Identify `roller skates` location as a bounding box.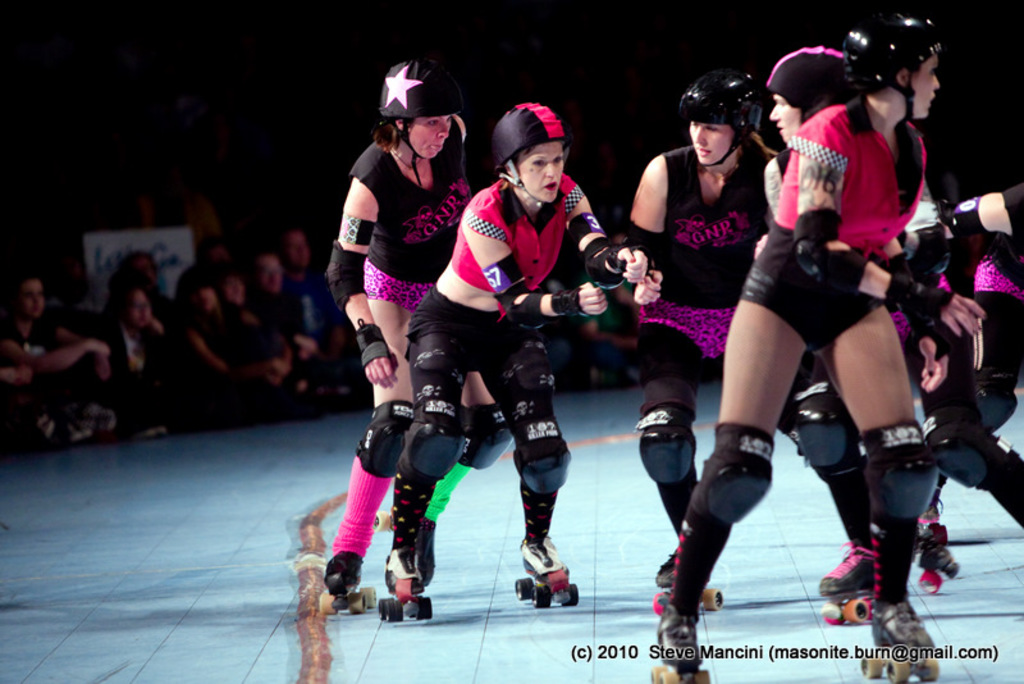
Rect(652, 553, 724, 616).
